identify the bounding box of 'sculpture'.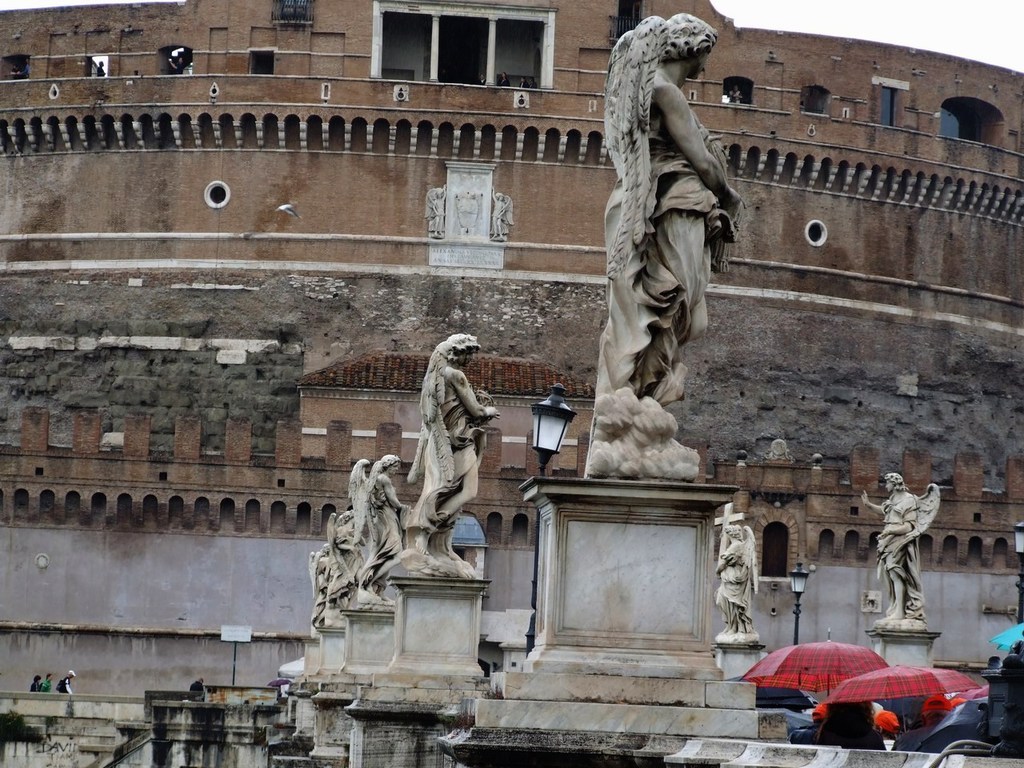
<region>590, 0, 749, 498</region>.
